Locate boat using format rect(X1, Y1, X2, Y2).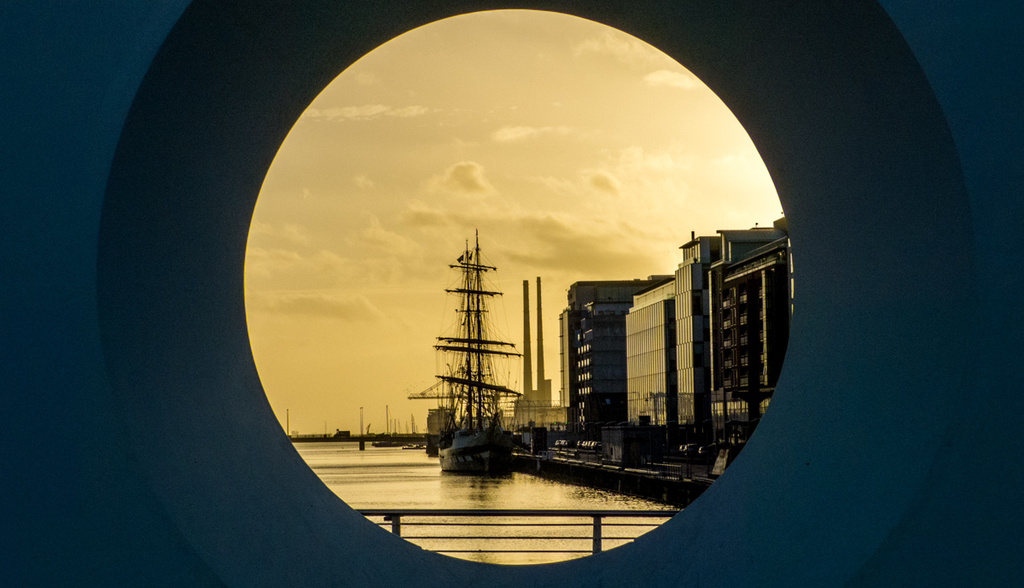
rect(406, 210, 545, 499).
